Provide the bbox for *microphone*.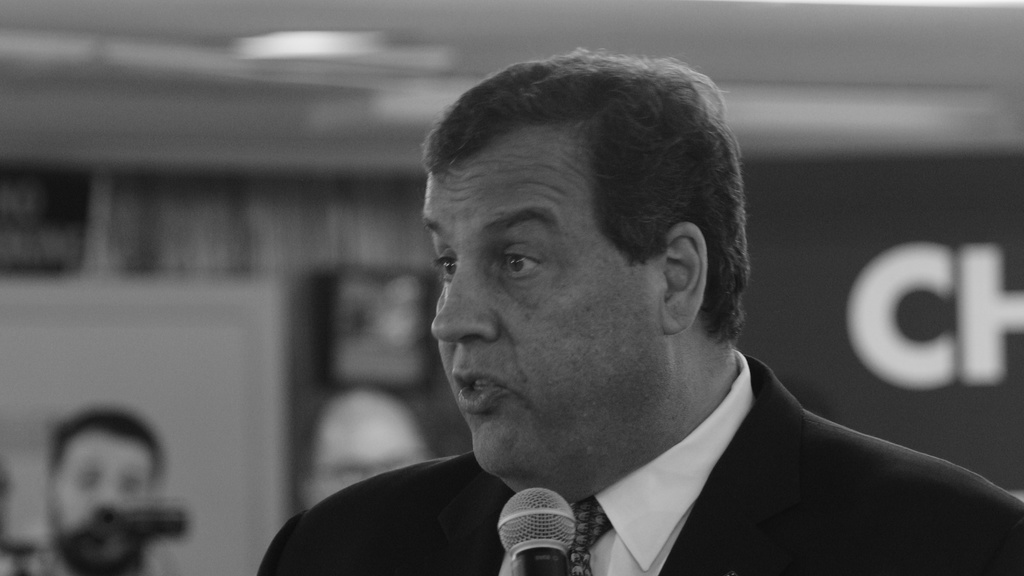
x1=490, y1=484, x2=579, y2=560.
